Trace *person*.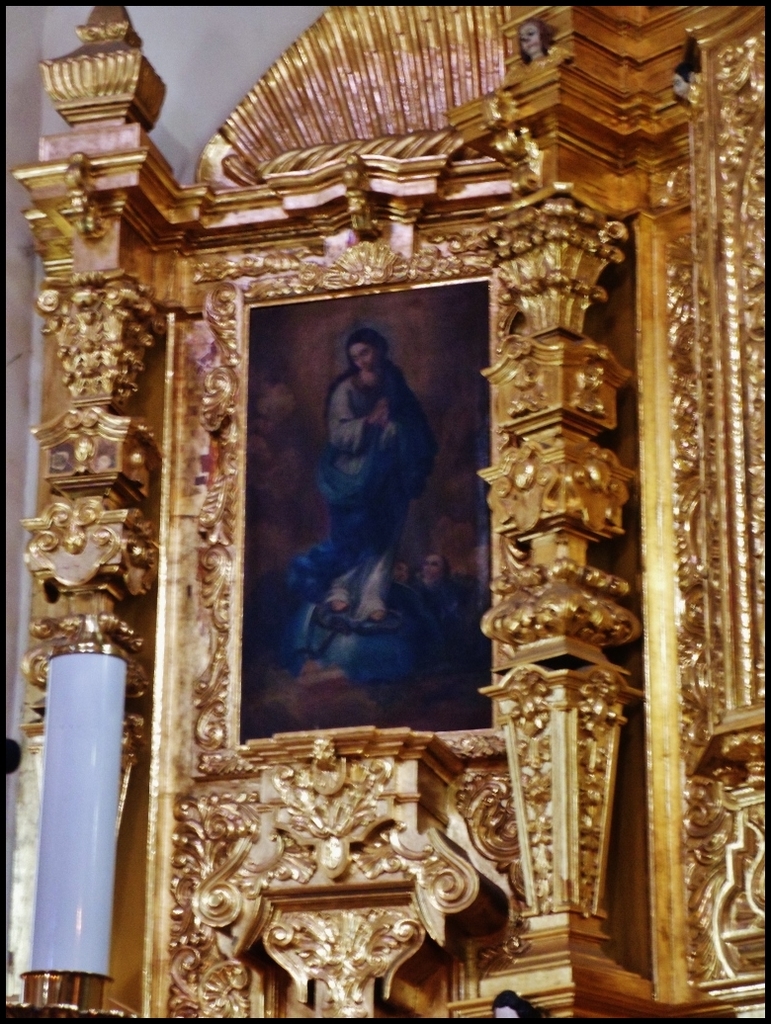
Traced to (x1=300, y1=308, x2=435, y2=675).
